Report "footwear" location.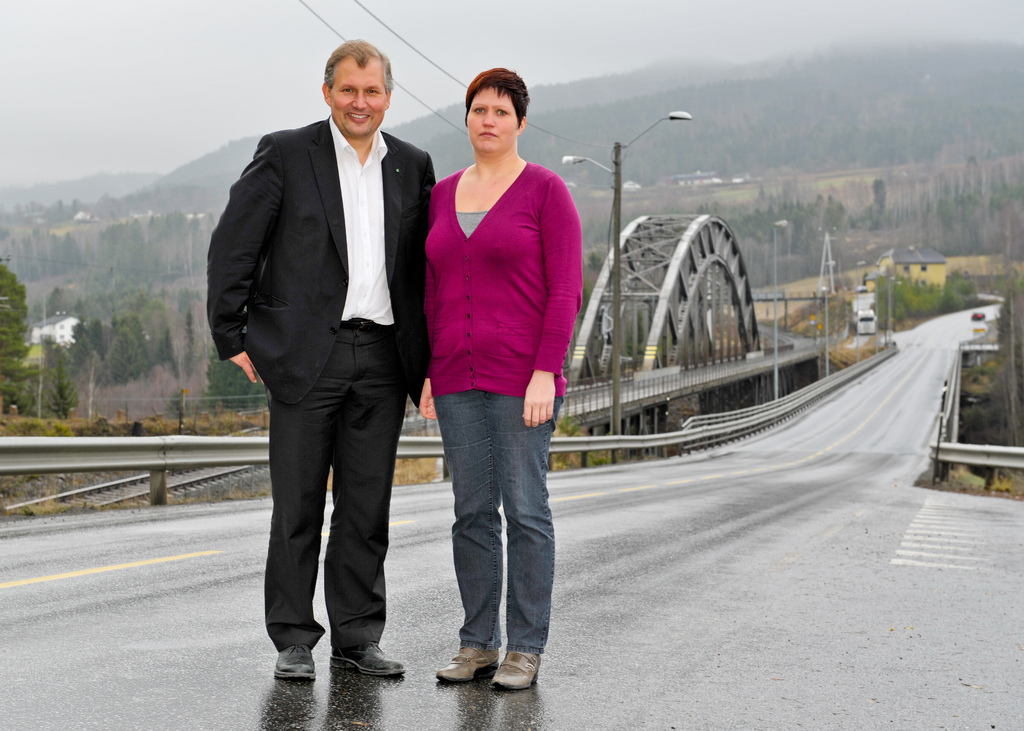
Report: [x1=438, y1=647, x2=499, y2=685].
